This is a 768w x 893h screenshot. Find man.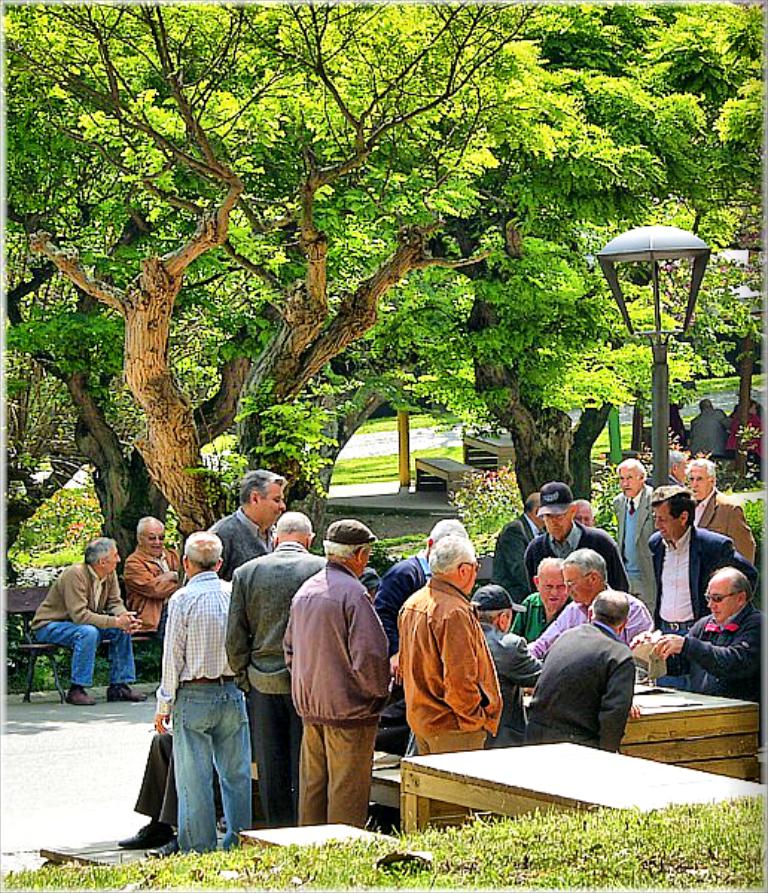
Bounding box: <region>601, 449, 664, 616</region>.
